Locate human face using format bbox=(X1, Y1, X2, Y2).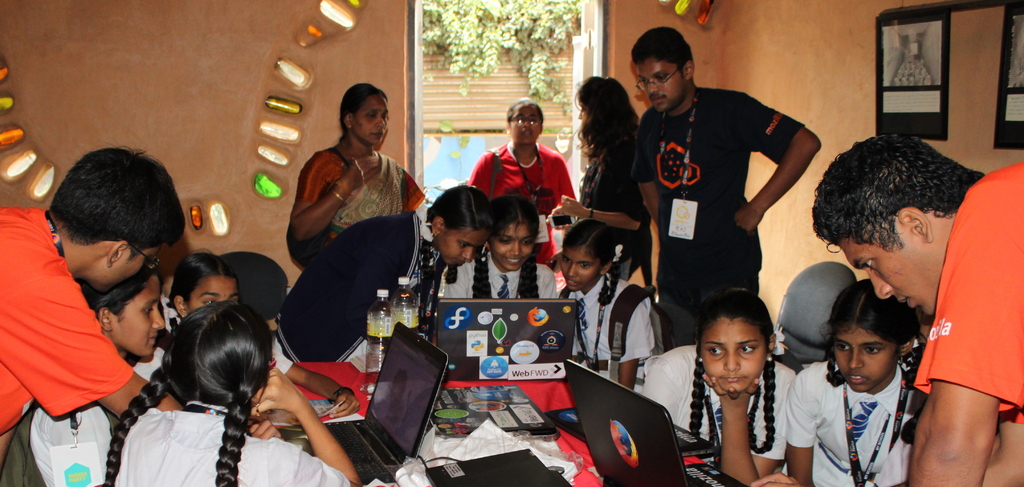
bbox=(438, 226, 486, 267).
